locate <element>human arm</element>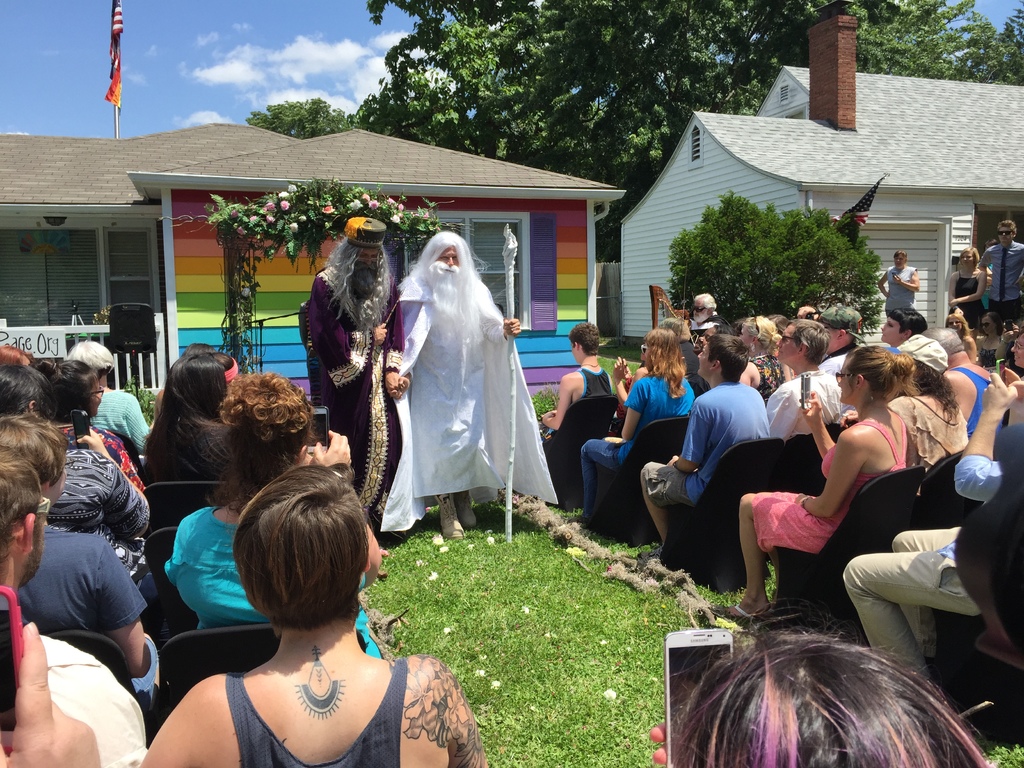
crop(670, 393, 712, 472)
